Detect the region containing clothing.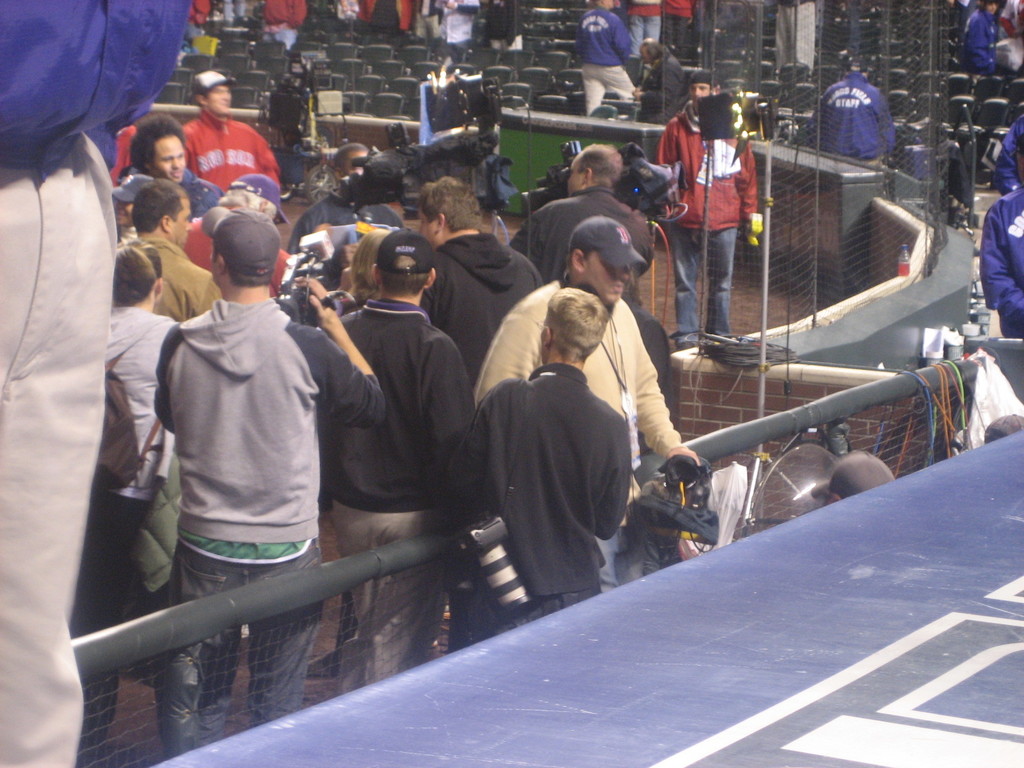
<region>119, 240, 218, 326</region>.
